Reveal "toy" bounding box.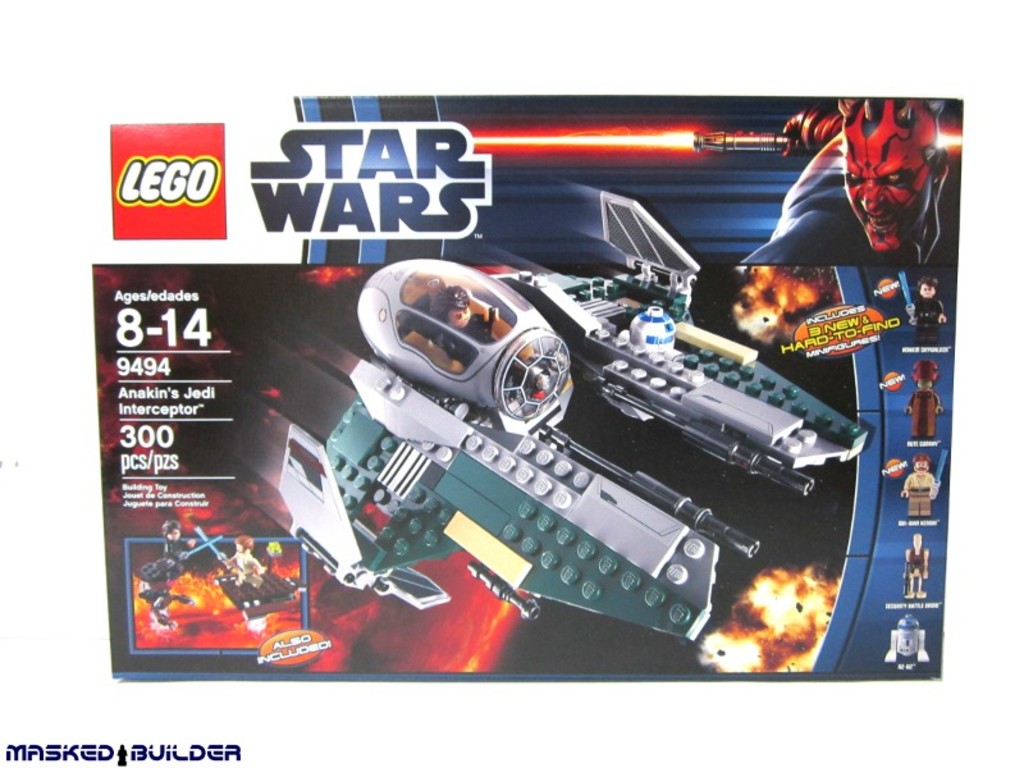
Revealed: detection(883, 609, 929, 666).
